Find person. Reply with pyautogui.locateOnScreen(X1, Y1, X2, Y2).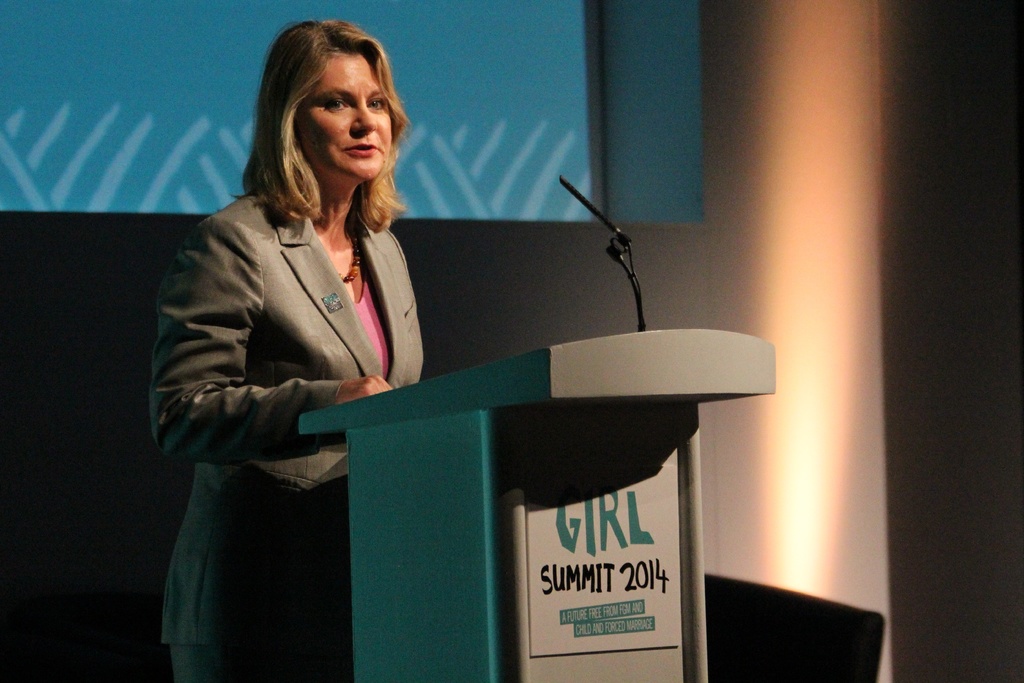
pyautogui.locateOnScreen(150, 19, 428, 682).
